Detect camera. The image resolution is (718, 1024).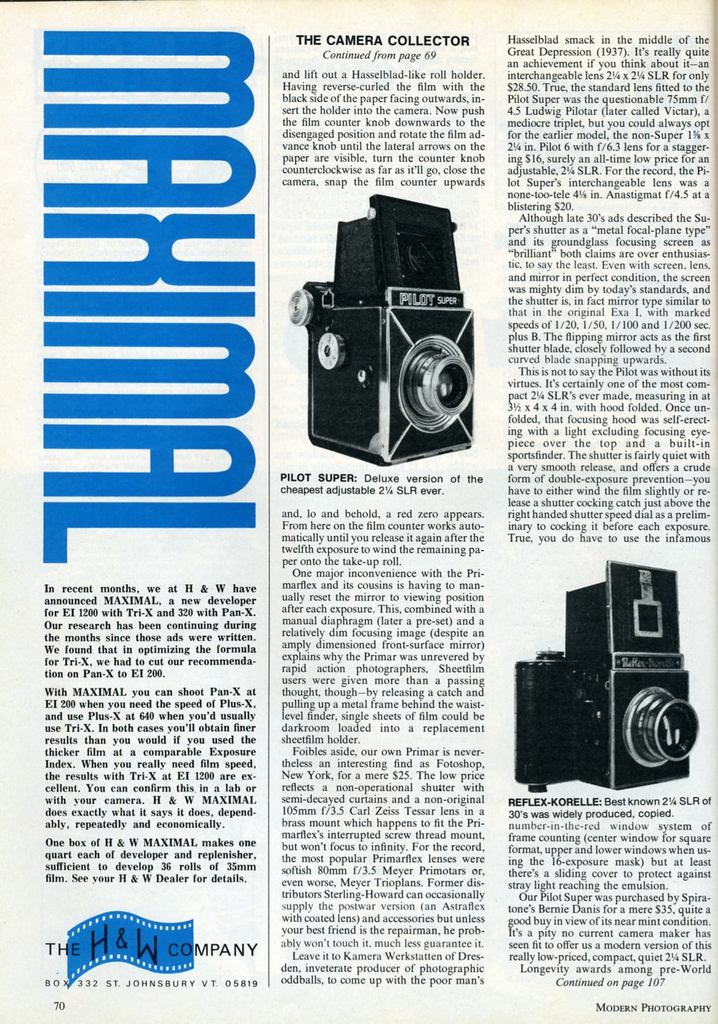
292/196/488/468.
